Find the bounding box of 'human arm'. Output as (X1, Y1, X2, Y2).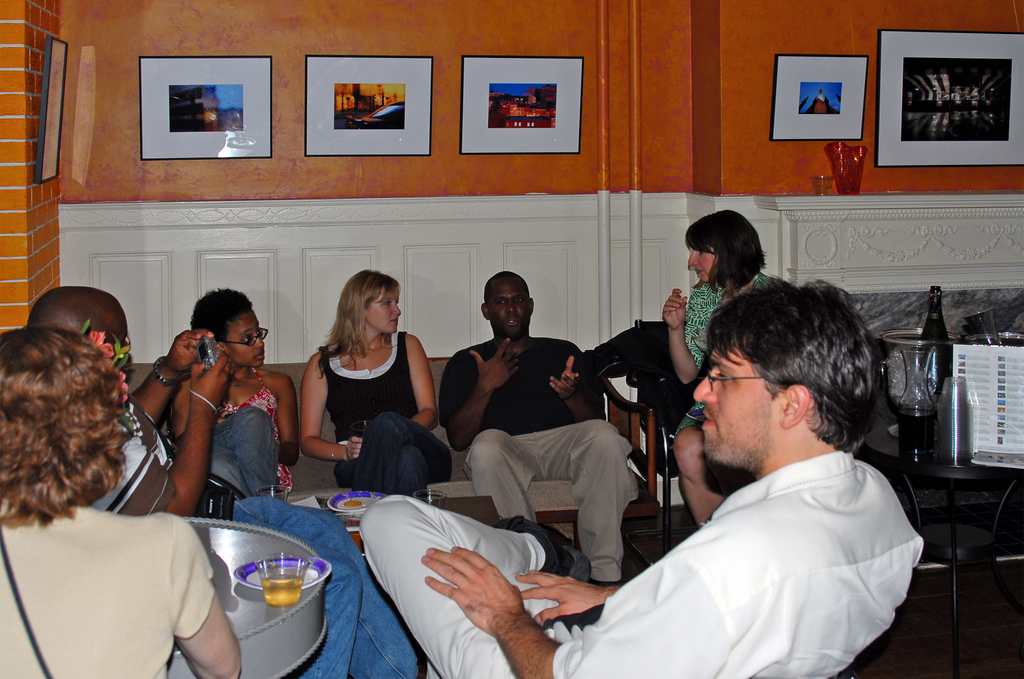
(115, 324, 221, 433).
